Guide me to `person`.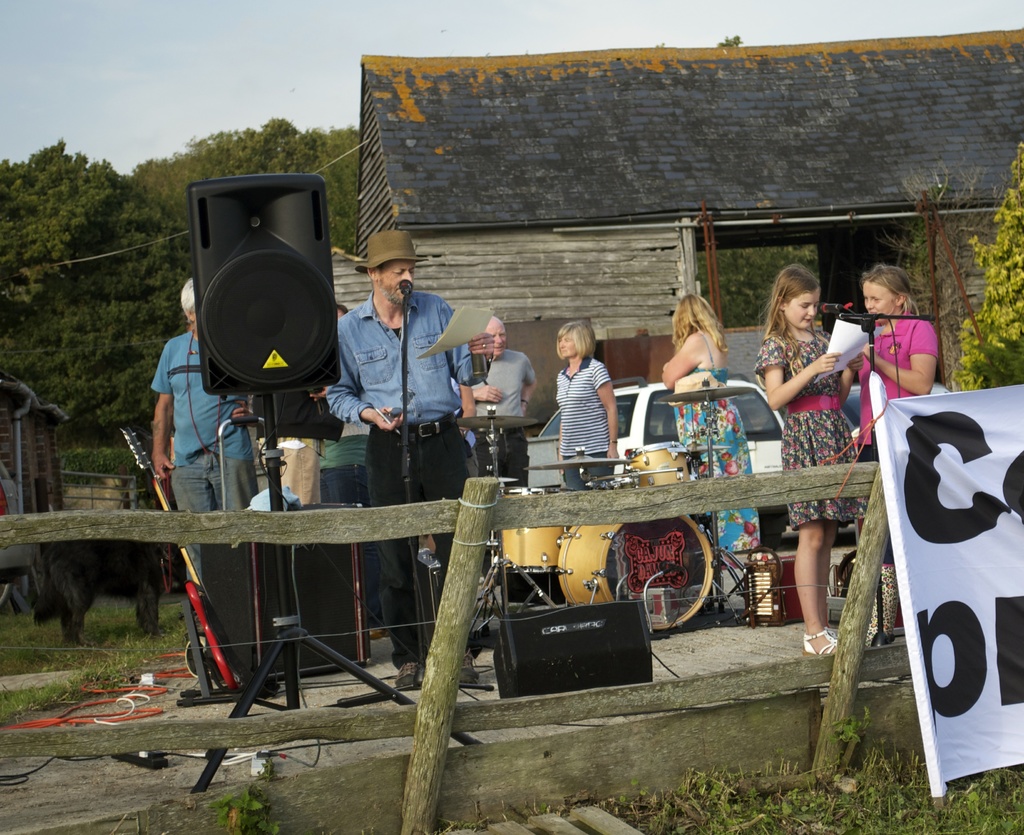
Guidance: (left=551, top=314, right=618, bottom=484).
